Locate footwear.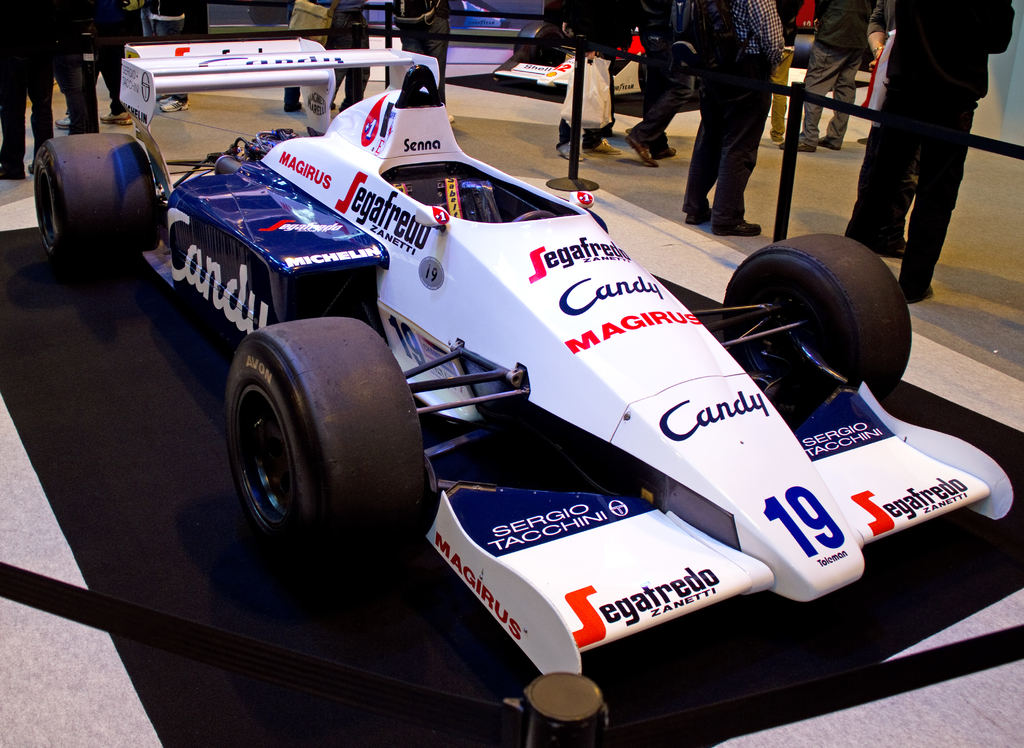
Bounding box: box=[714, 218, 765, 235].
